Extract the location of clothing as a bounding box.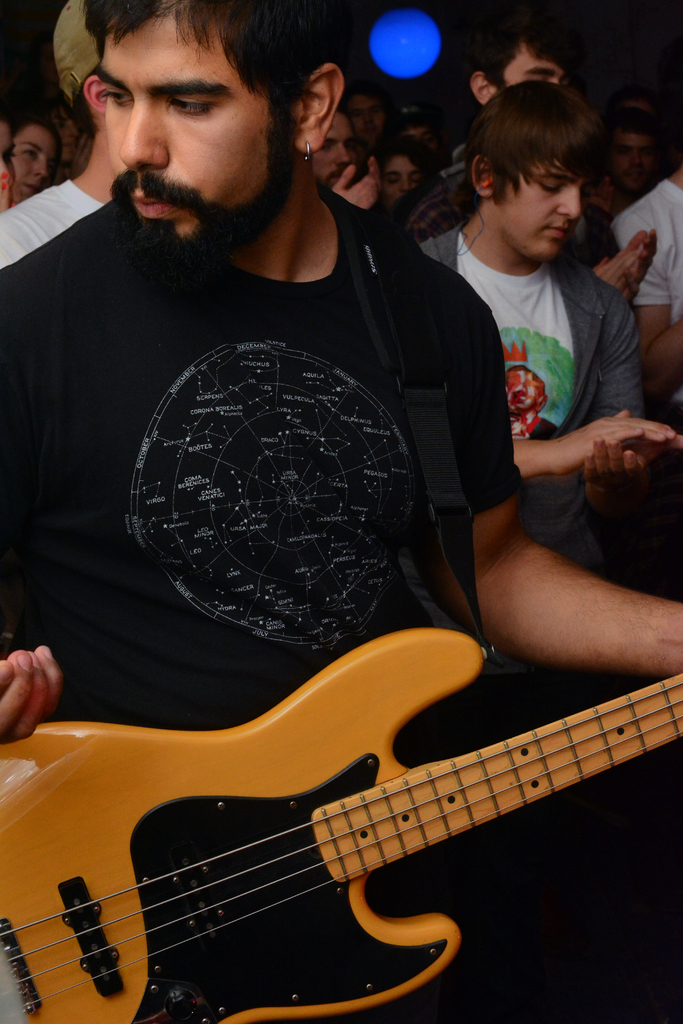
left=1, top=200, right=520, bottom=724.
